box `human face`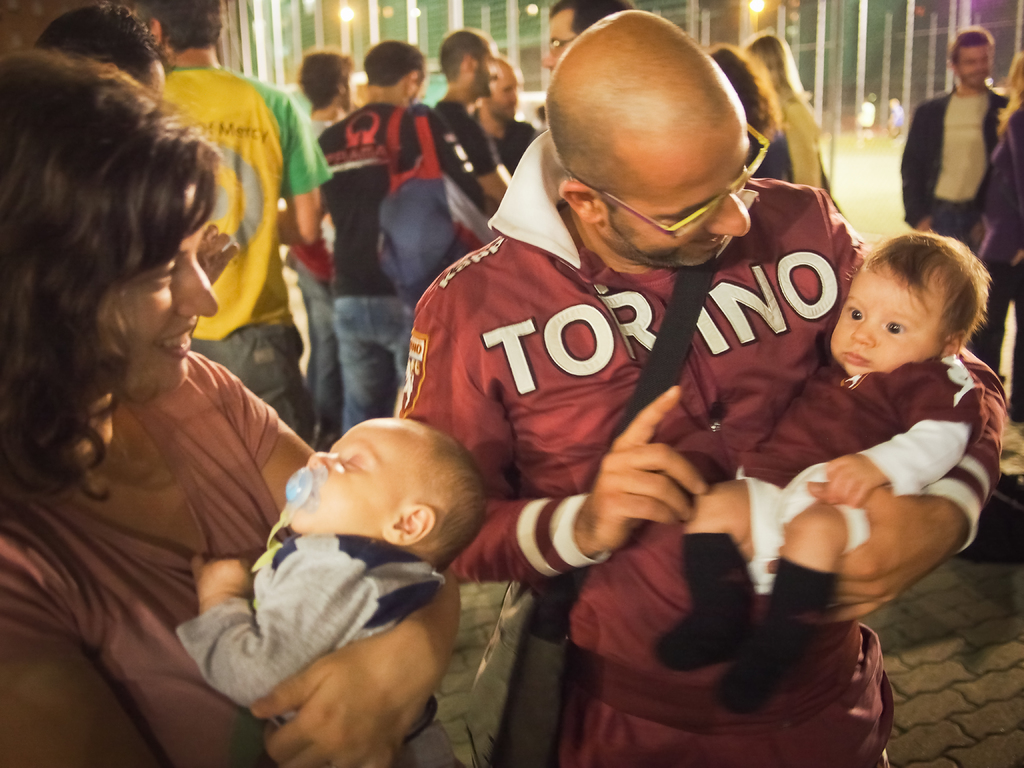
bbox=(605, 115, 756, 275)
